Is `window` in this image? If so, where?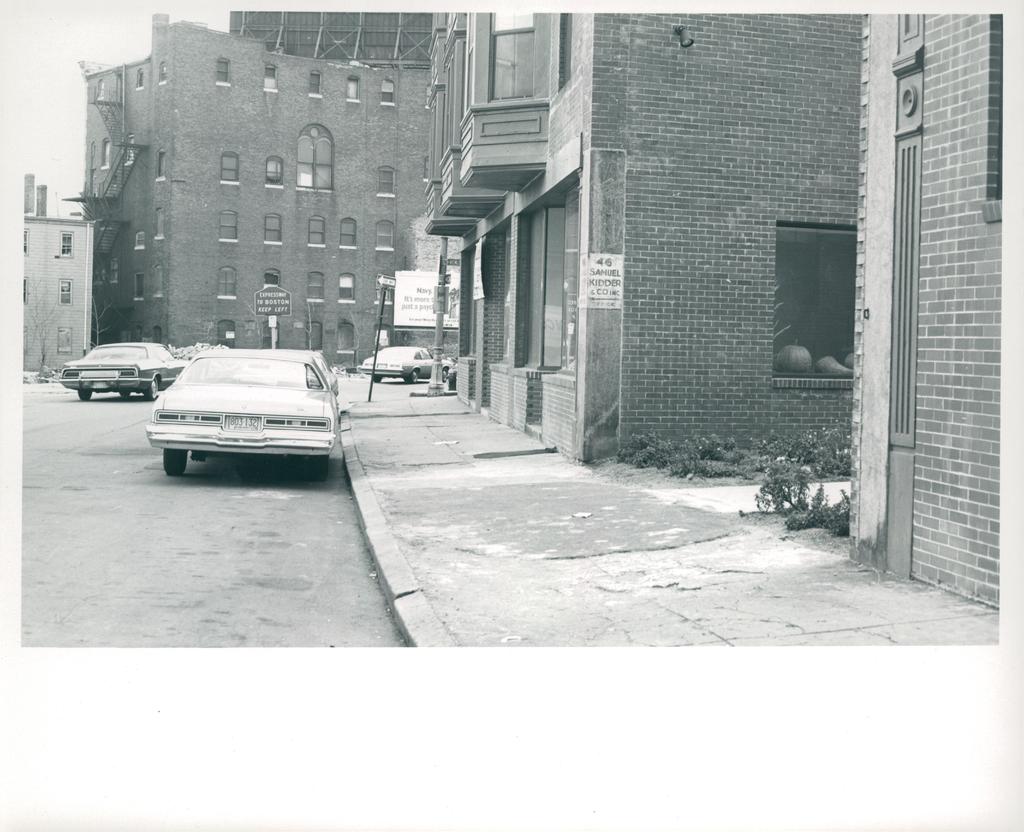
Yes, at detection(515, 199, 566, 366).
